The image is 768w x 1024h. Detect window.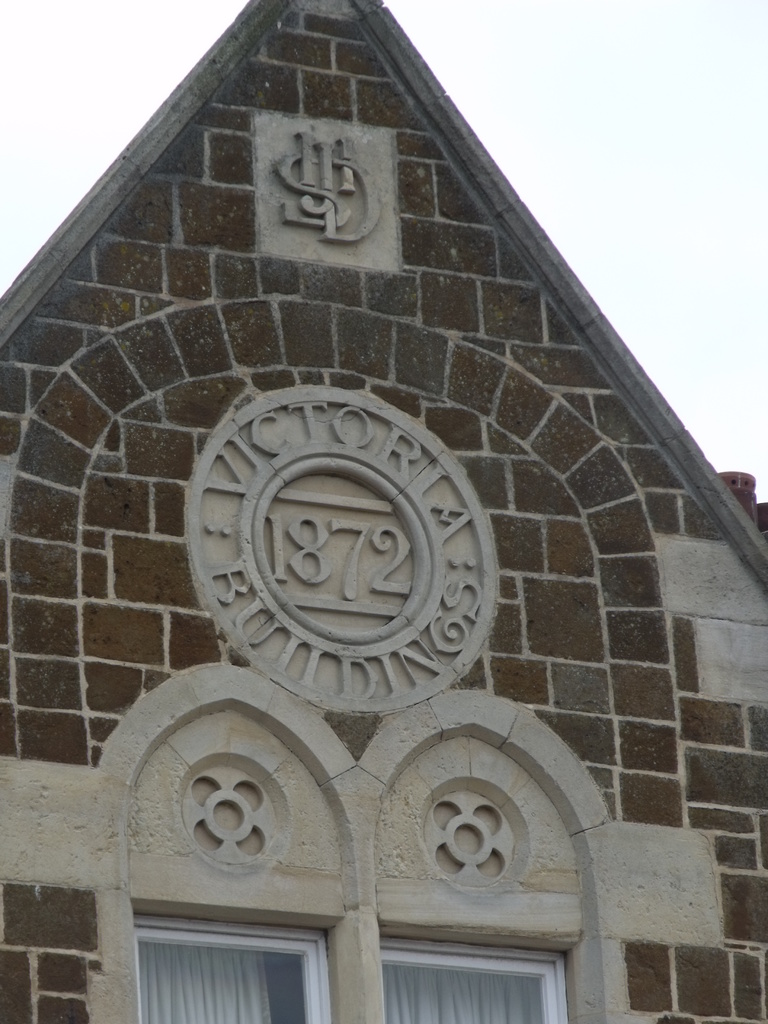
Detection: box(138, 915, 323, 1023).
